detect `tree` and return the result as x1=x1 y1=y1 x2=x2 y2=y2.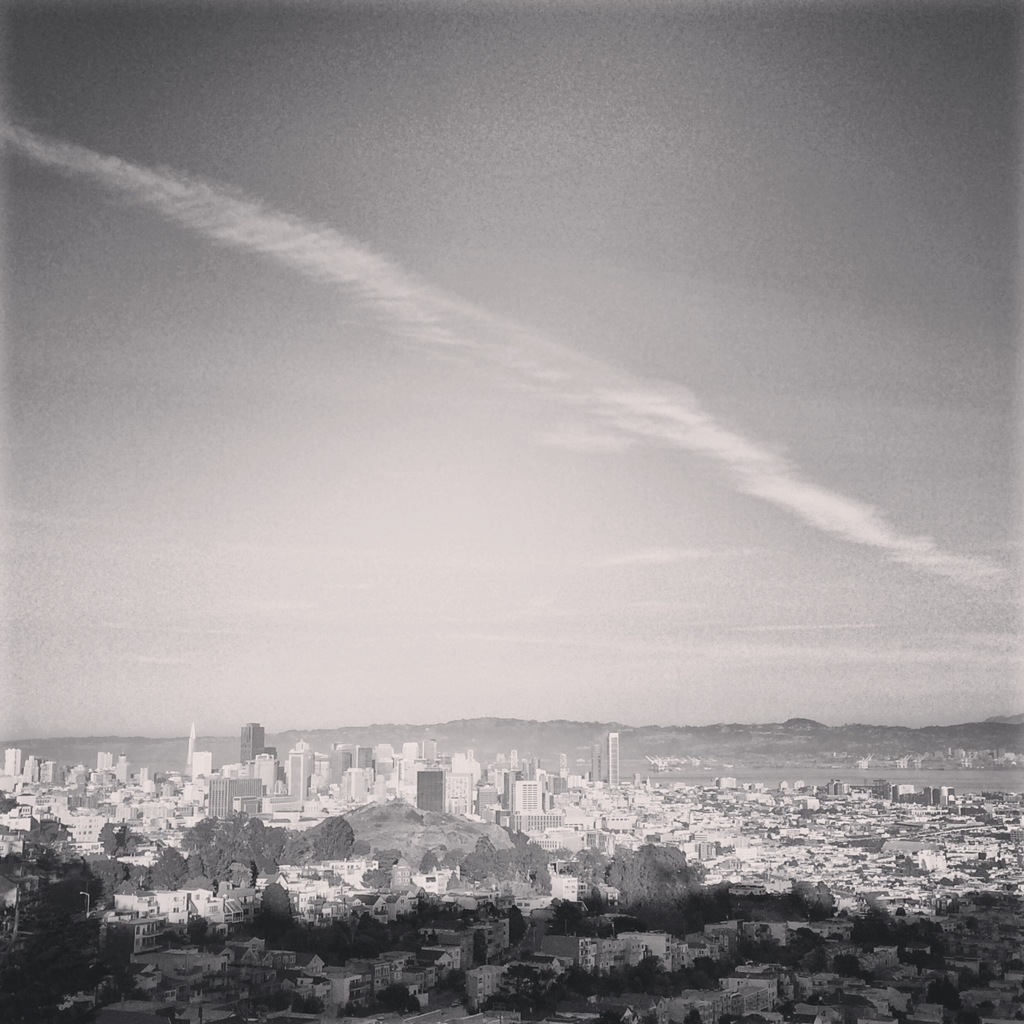
x1=360 y1=848 x2=405 y2=895.
